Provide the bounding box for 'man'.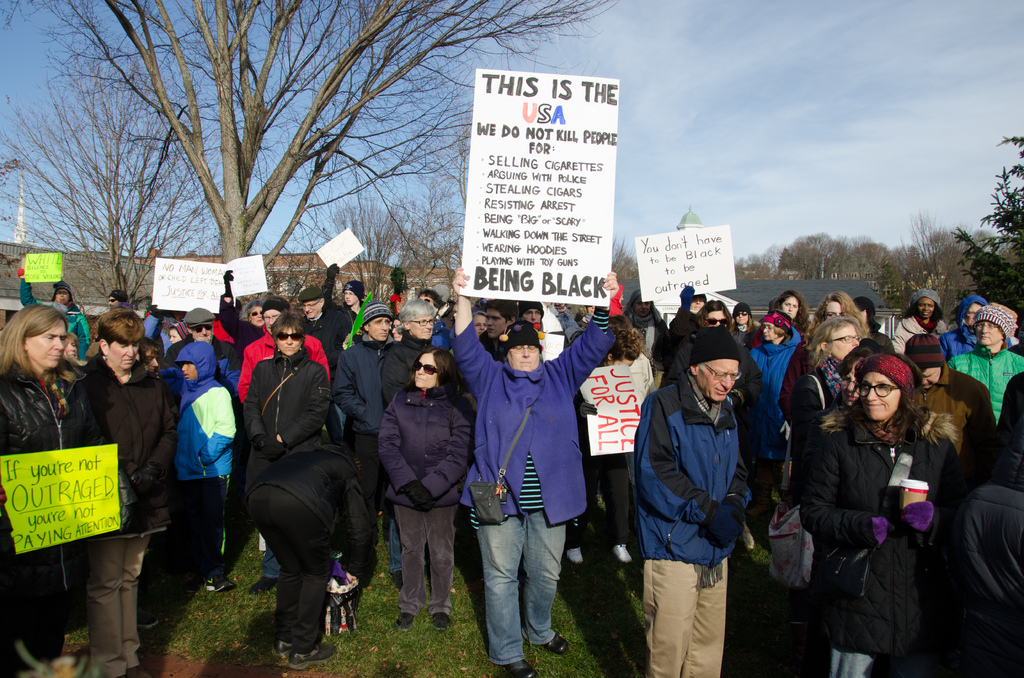
630:300:770:677.
